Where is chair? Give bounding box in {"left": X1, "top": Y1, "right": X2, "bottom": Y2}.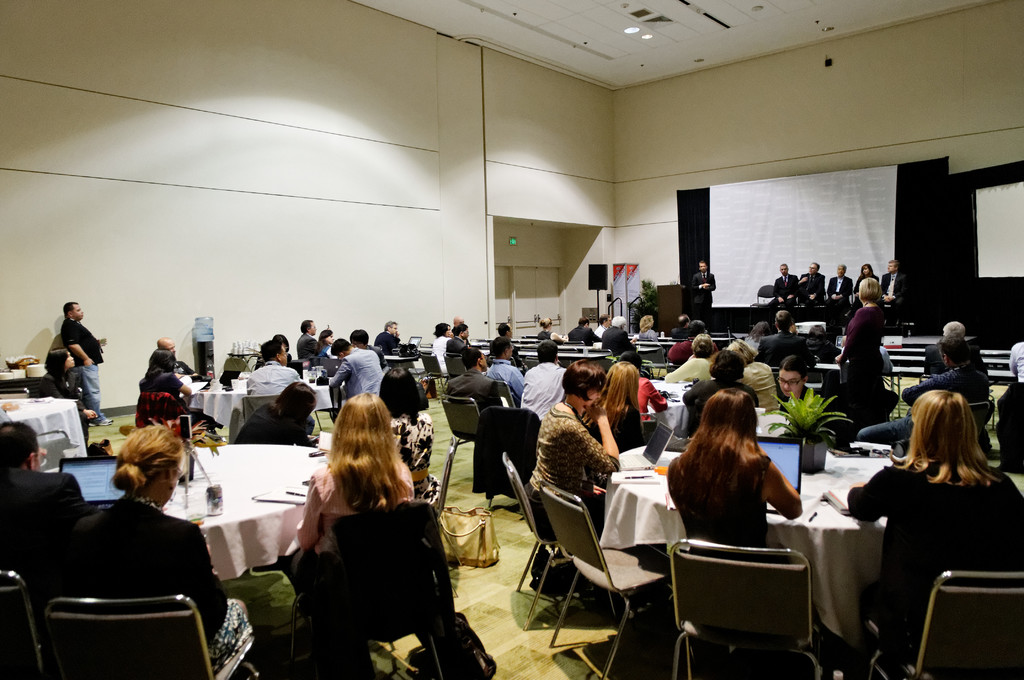
{"left": 501, "top": 451, "right": 560, "bottom": 631}.
